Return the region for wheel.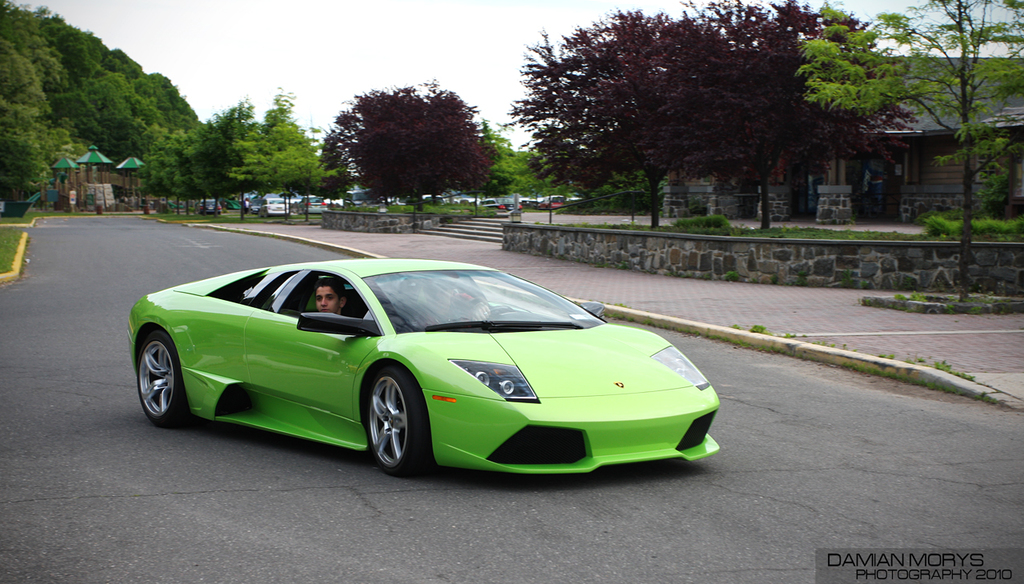
[left=474, top=303, right=513, bottom=320].
